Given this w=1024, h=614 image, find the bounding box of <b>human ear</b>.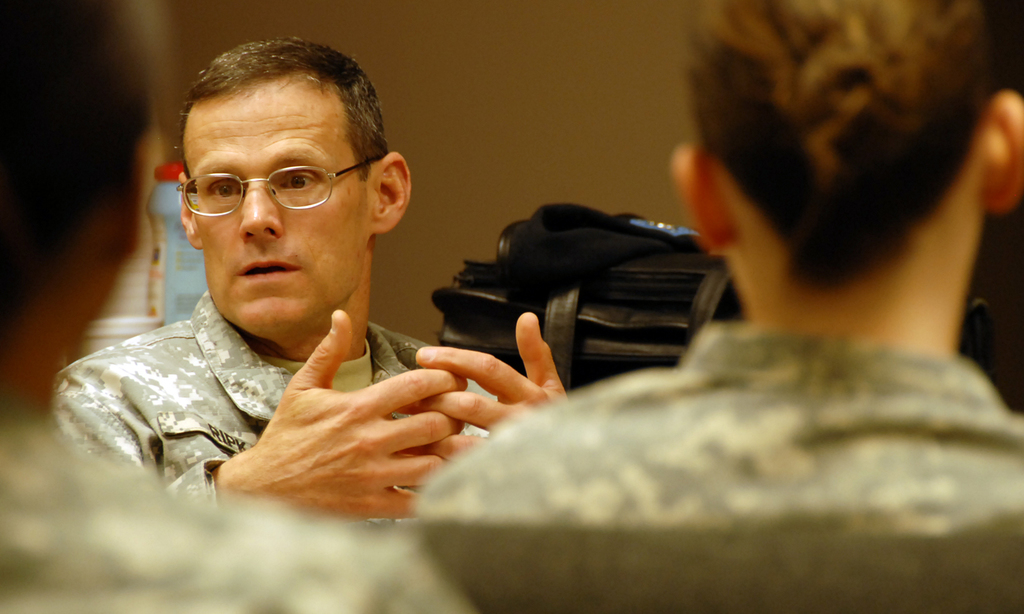
bbox=(666, 140, 730, 258).
